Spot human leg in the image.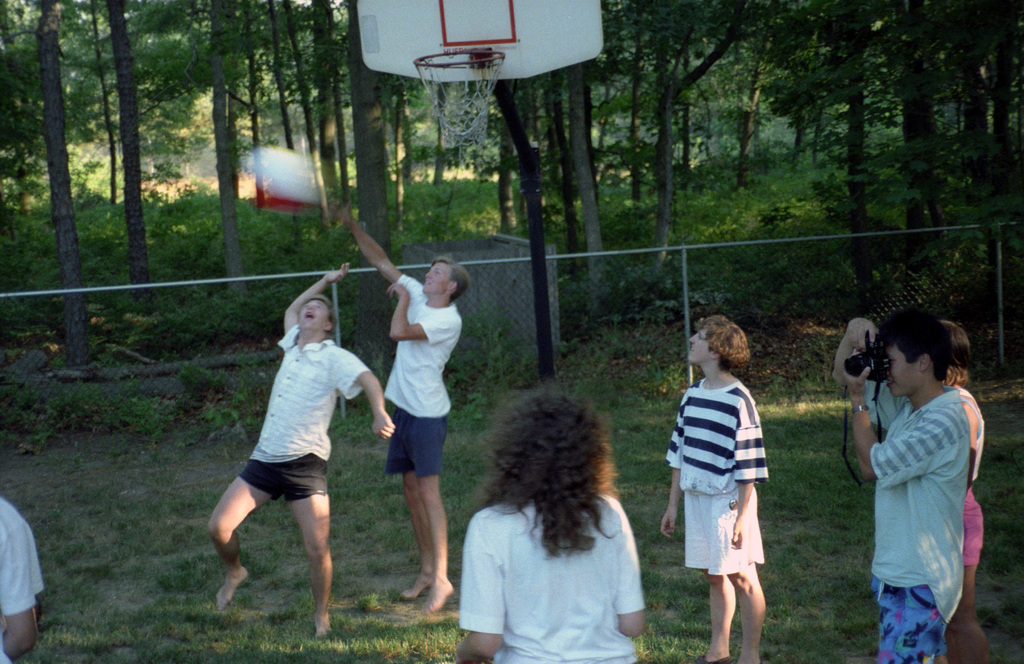
human leg found at pyautogui.locateOnScreen(413, 415, 453, 611).
